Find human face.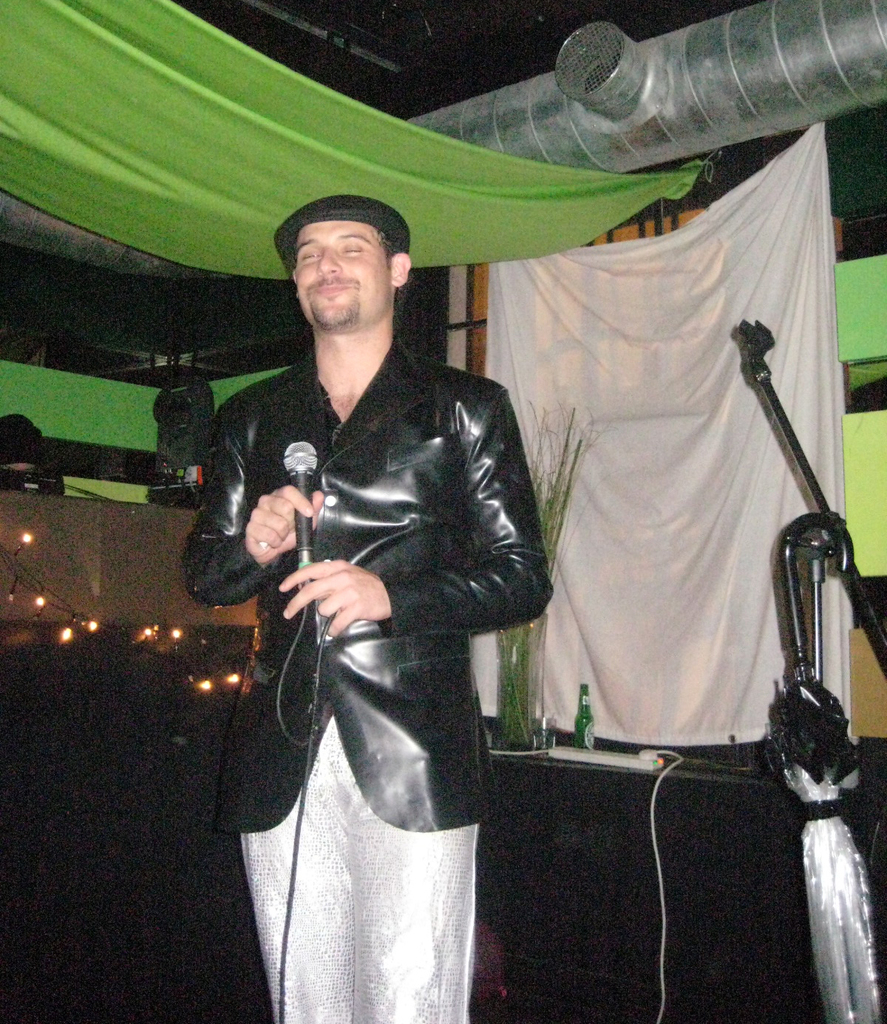
293,220,391,330.
